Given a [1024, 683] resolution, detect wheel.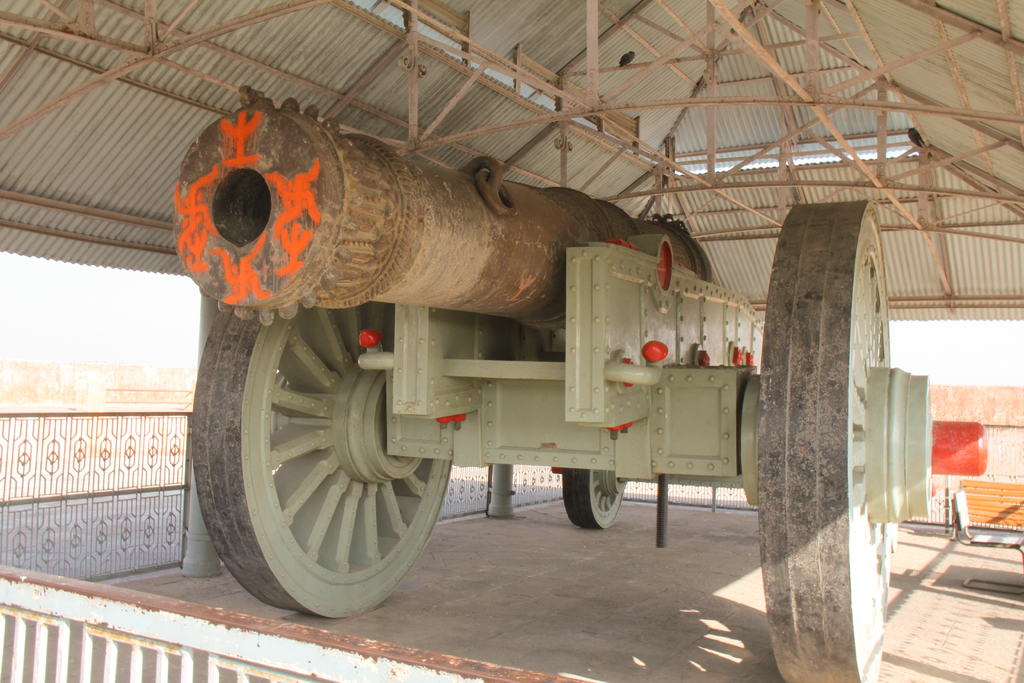
[x1=191, y1=299, x2=452, y2=620].
